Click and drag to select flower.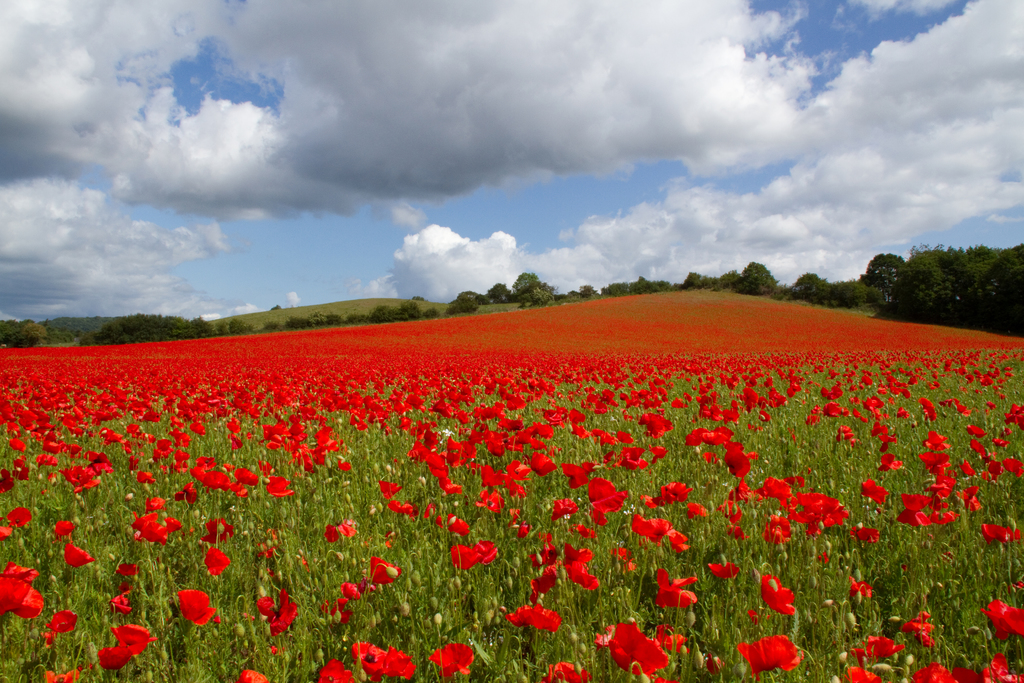
Selection: locate(440, 514, 469, 534).
